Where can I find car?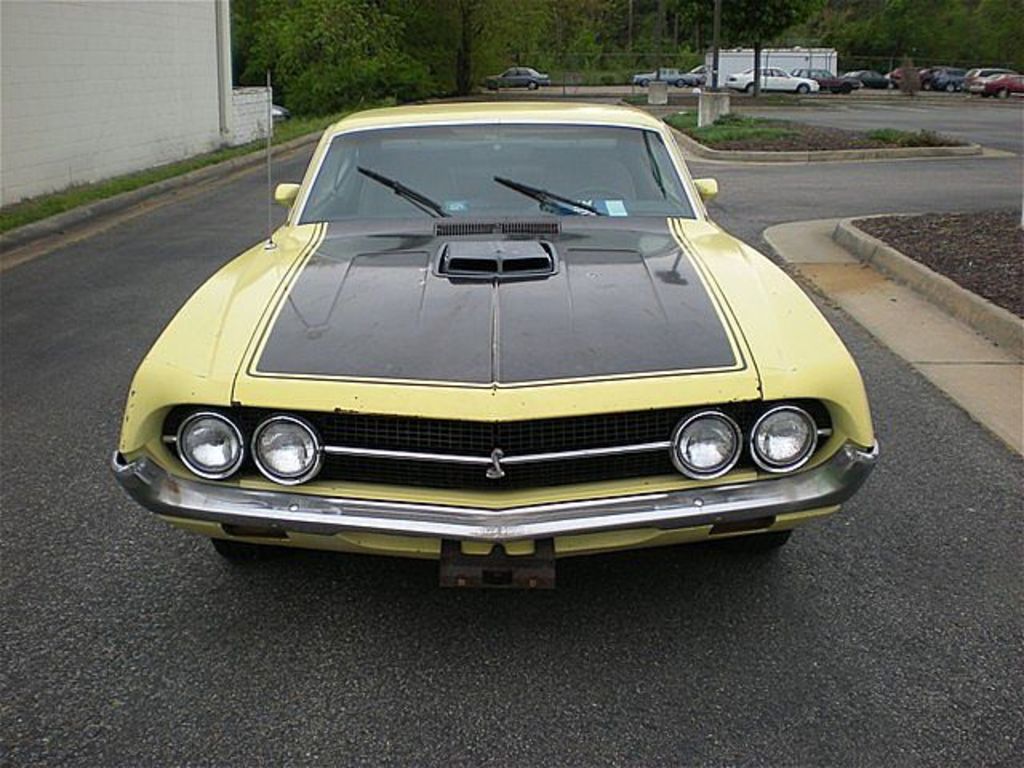
You can find it at locate(477, 67, 549, 90).
